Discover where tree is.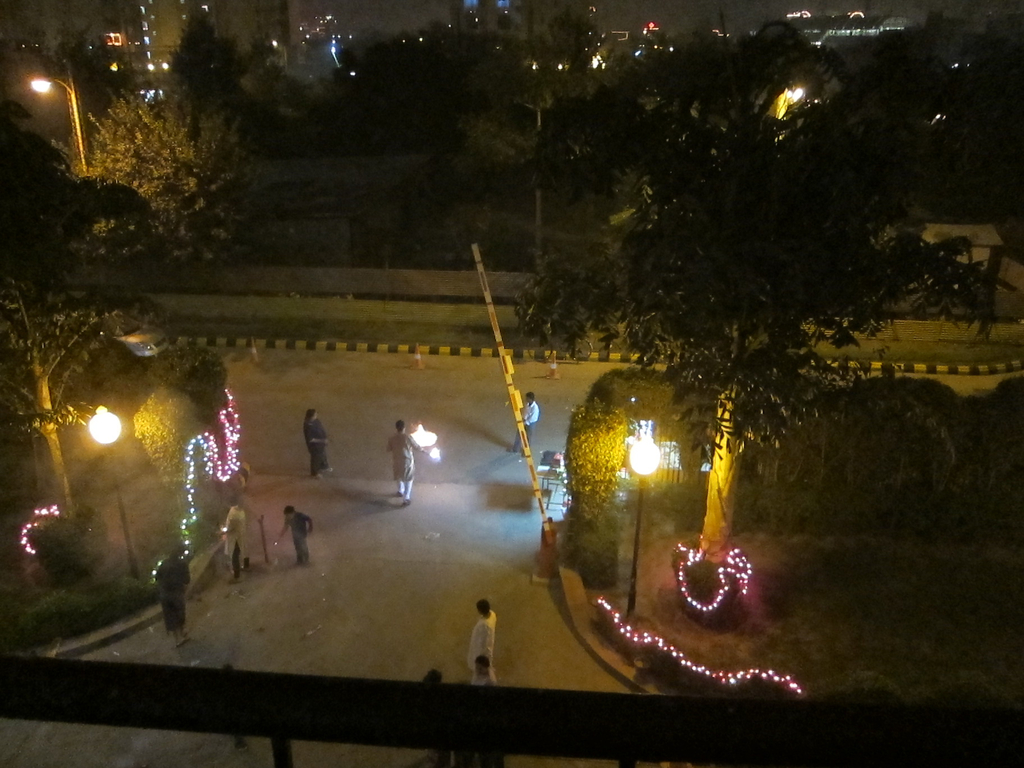
Discovered at 928 29 1023 225.
